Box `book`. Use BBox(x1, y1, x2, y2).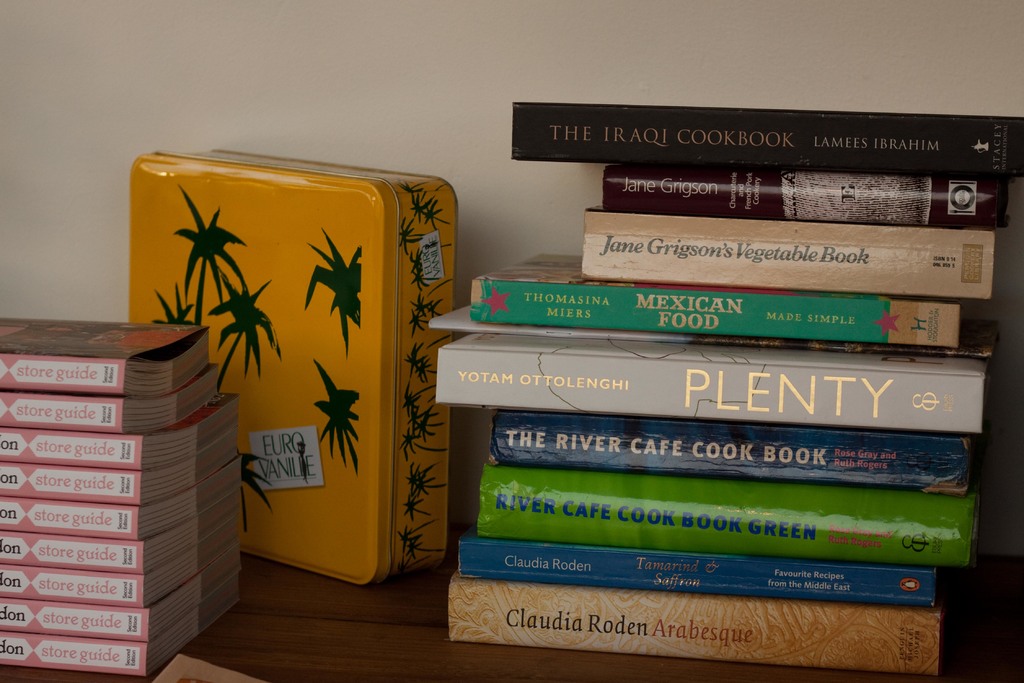
BBox(467, 247, 960, 342).
